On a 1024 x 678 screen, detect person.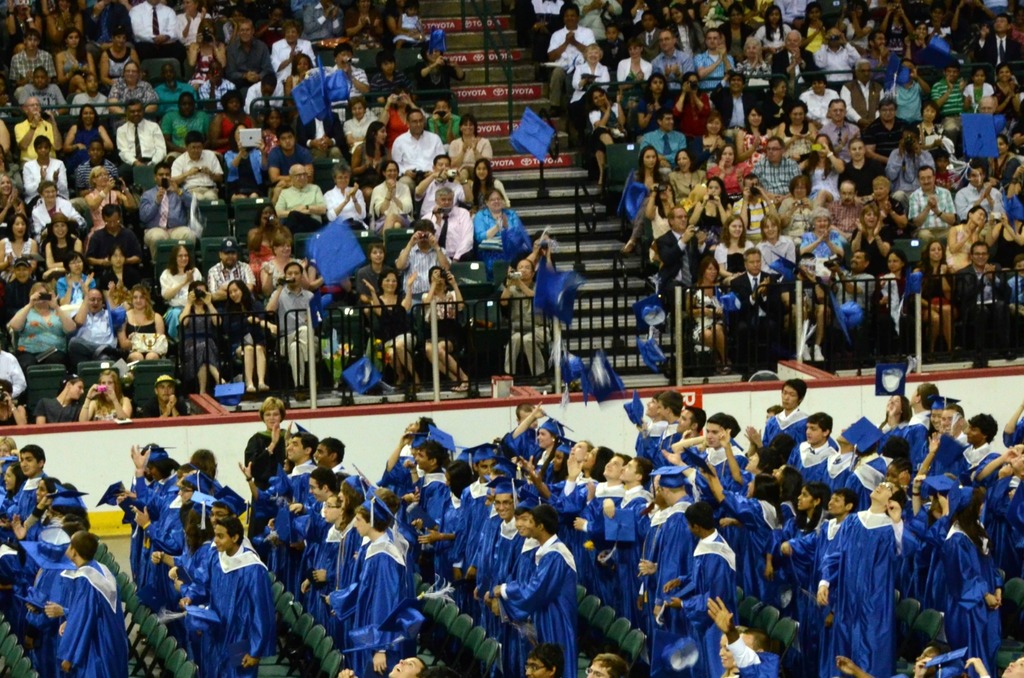
x1=87, y1=246, x2=138, y2=302.
